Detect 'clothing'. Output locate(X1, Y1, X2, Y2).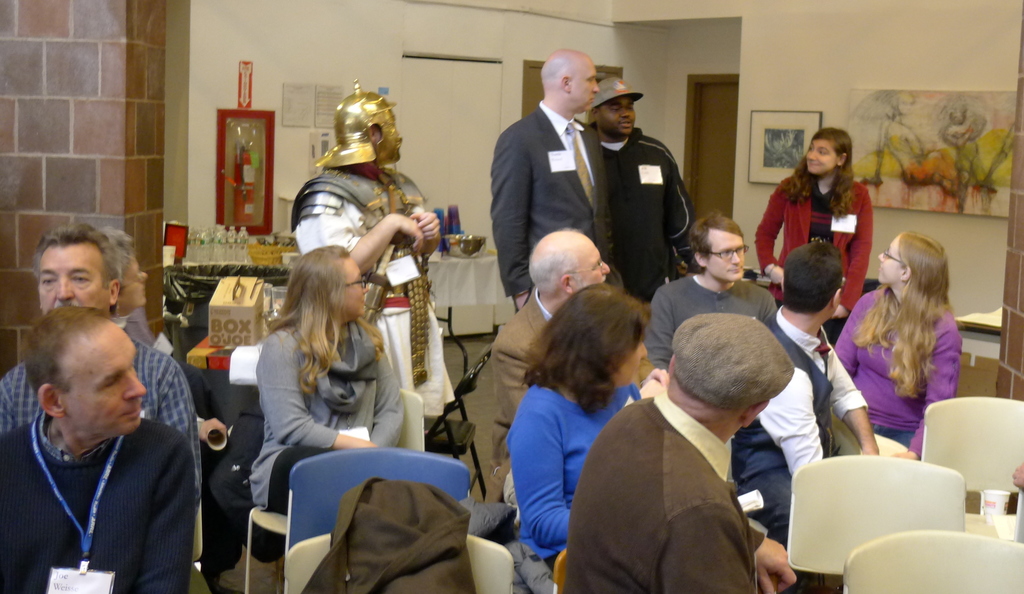
locate(0, 406, 184, 593).
